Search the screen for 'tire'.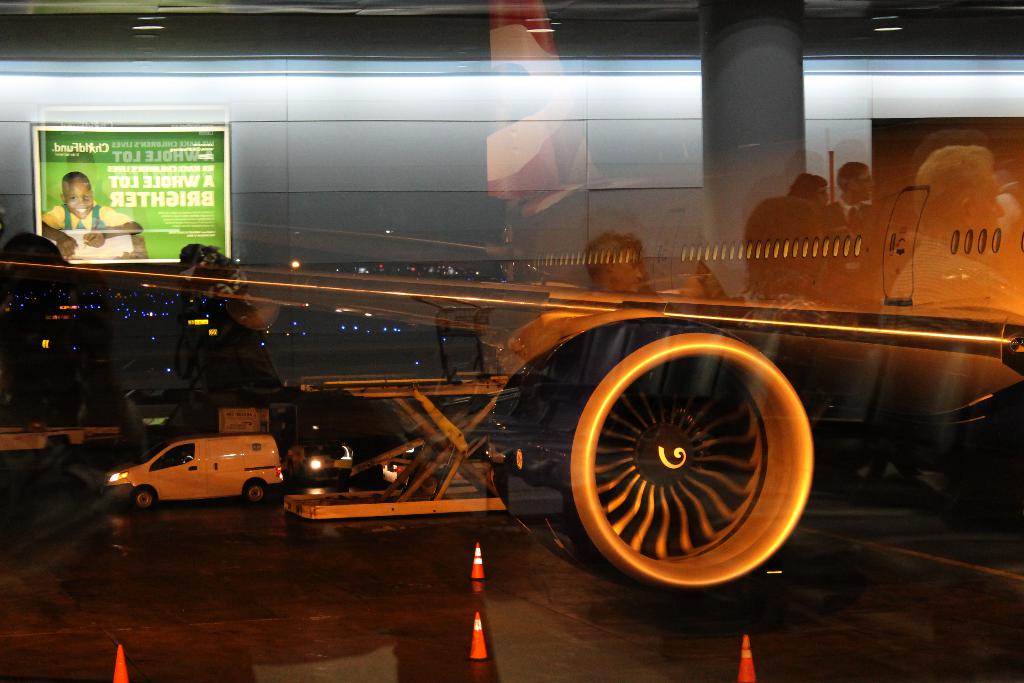
Found at 243,481,266,506.
